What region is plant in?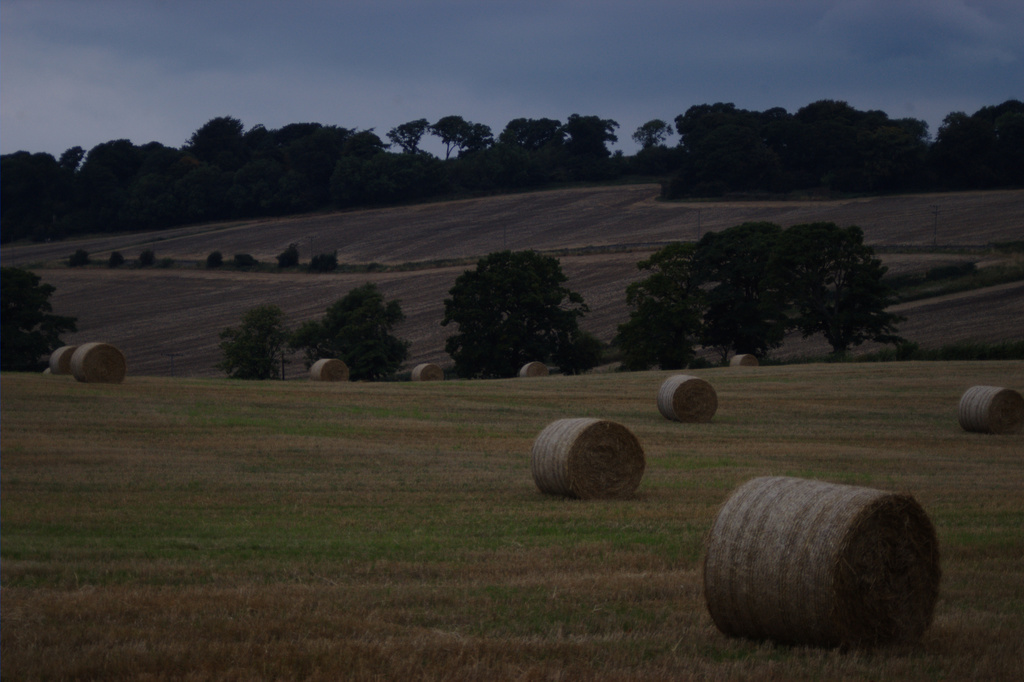
235,252,265,269.
